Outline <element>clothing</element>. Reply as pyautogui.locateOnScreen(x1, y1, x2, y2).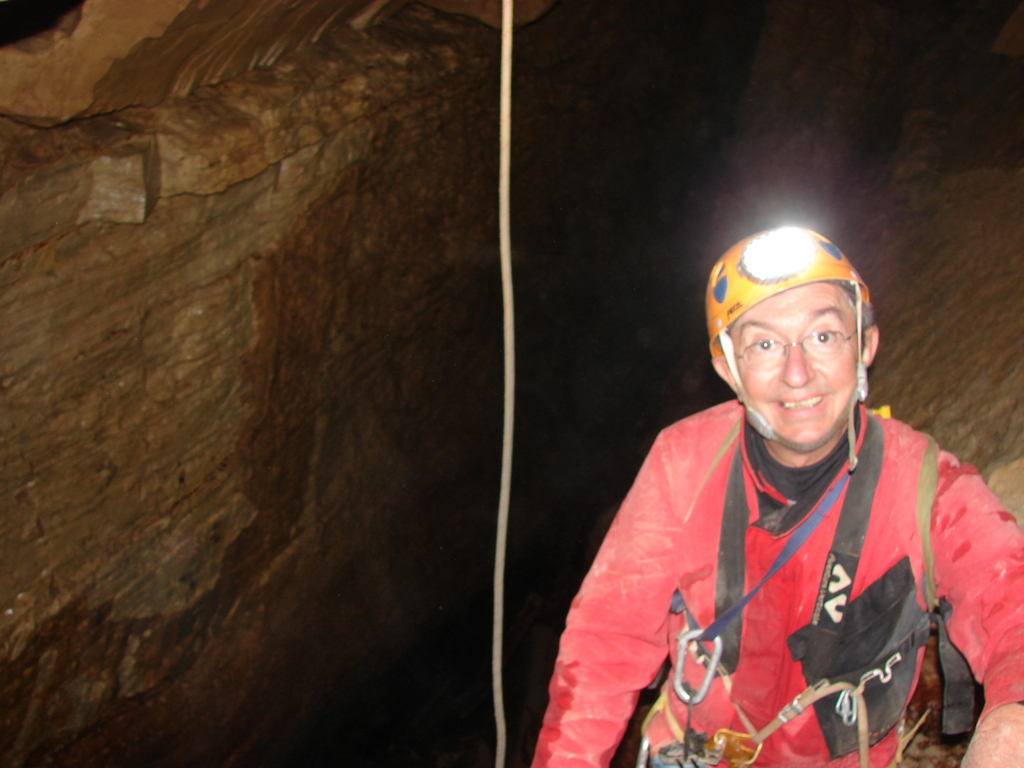
pyautogui.locateOnScreen(532, 399, 1023, 767).
